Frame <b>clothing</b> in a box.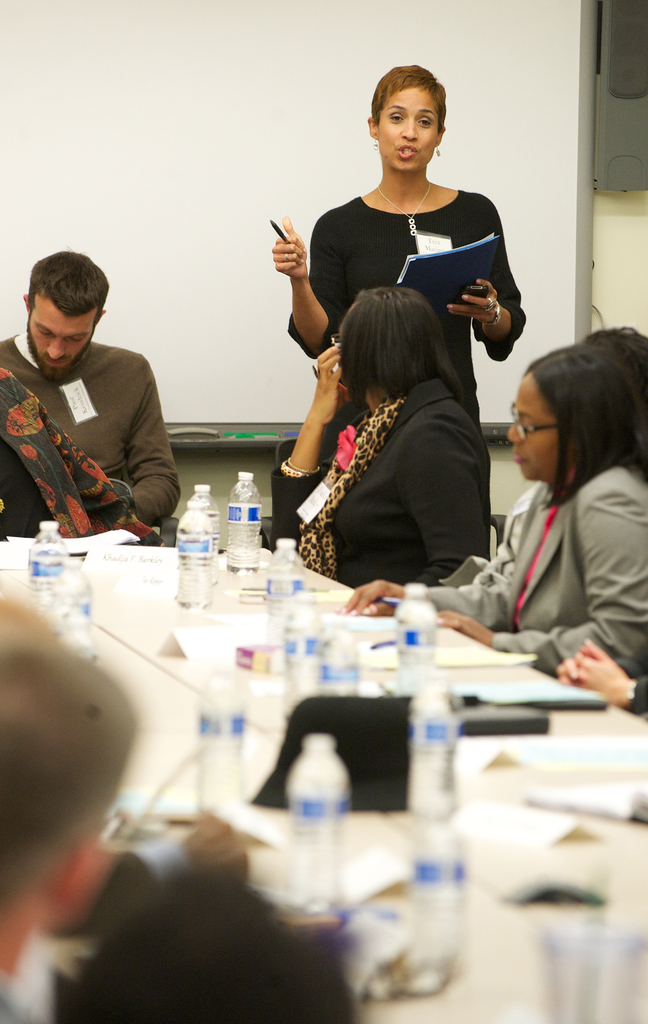
select_region(273, 192, 536, 595).
